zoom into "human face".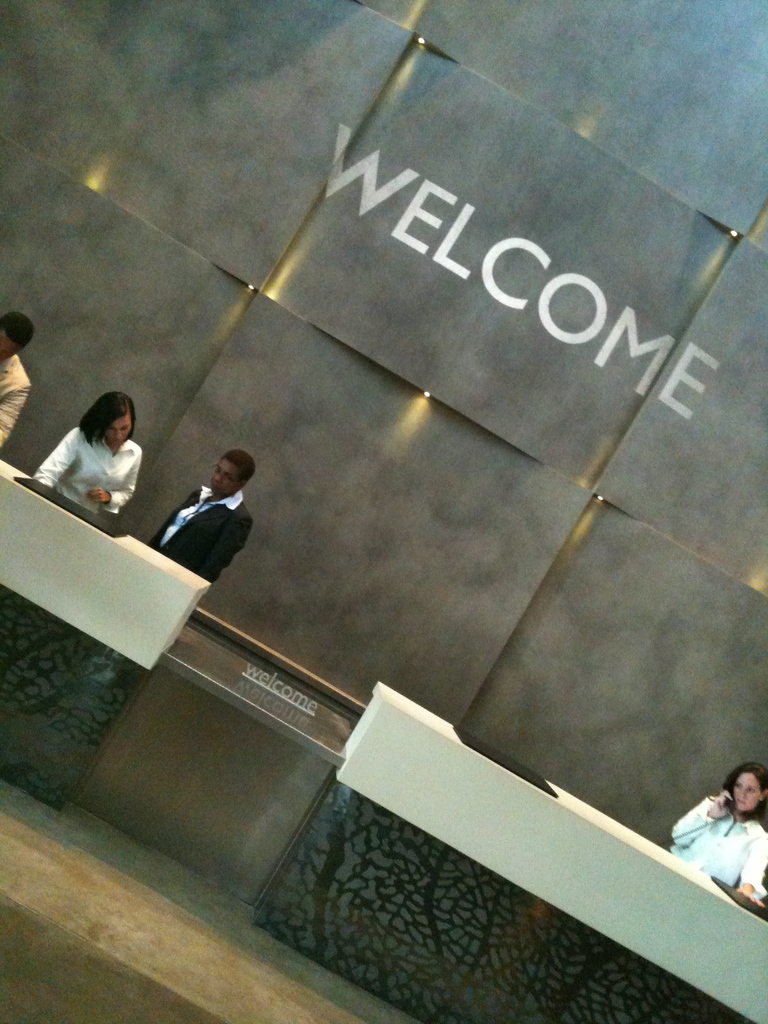
Zoom target: pyautogui.locateOnScreen(731, 772, 760, 811).
